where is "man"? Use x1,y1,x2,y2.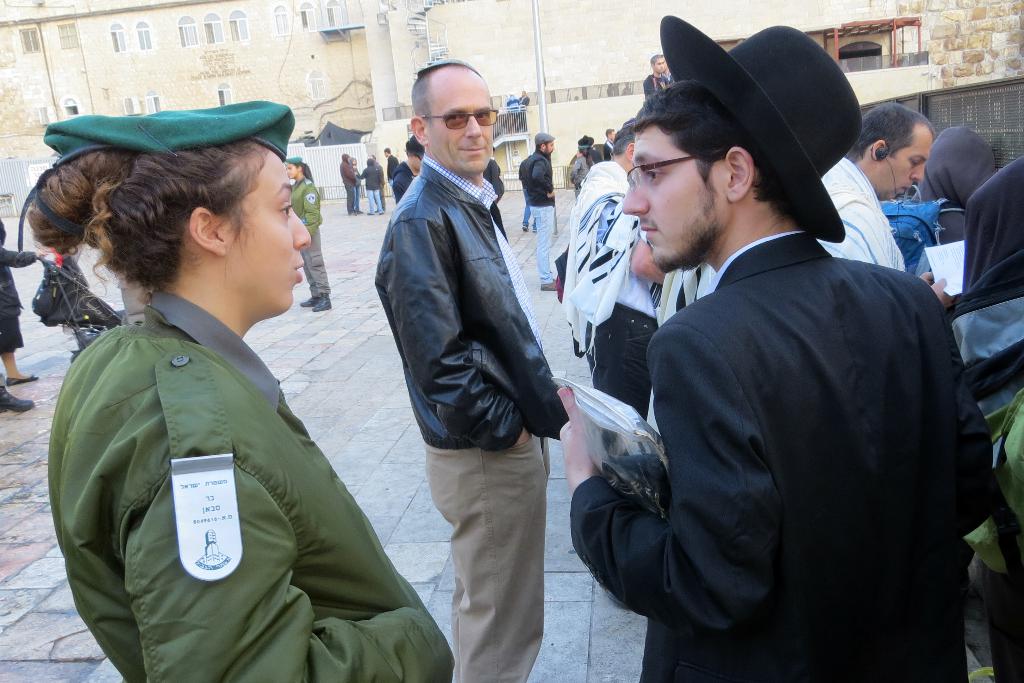
389,140,429,209.
